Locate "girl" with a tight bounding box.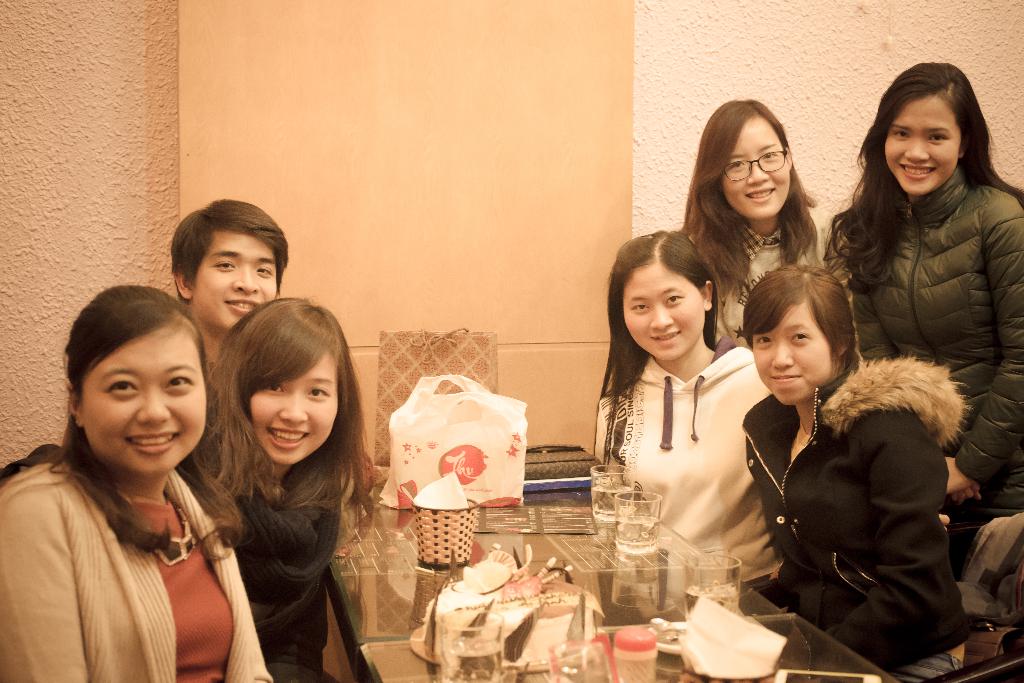
[203,289,384,682].
